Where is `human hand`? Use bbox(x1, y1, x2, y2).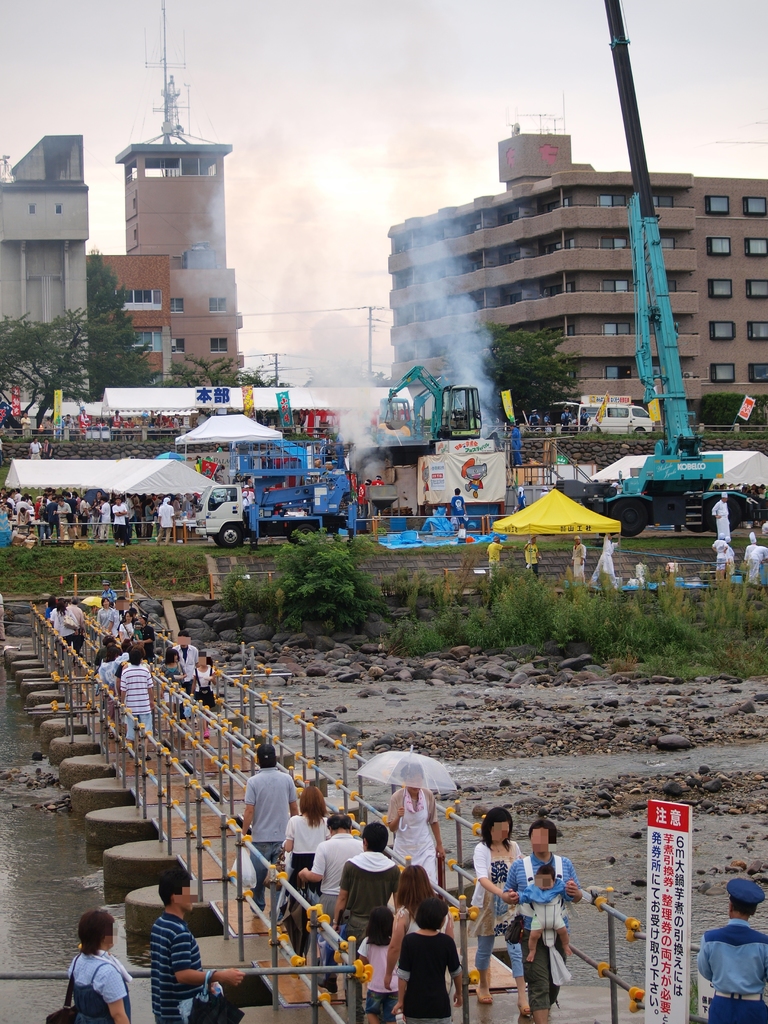
bbox(227, 970, 246, 988).
